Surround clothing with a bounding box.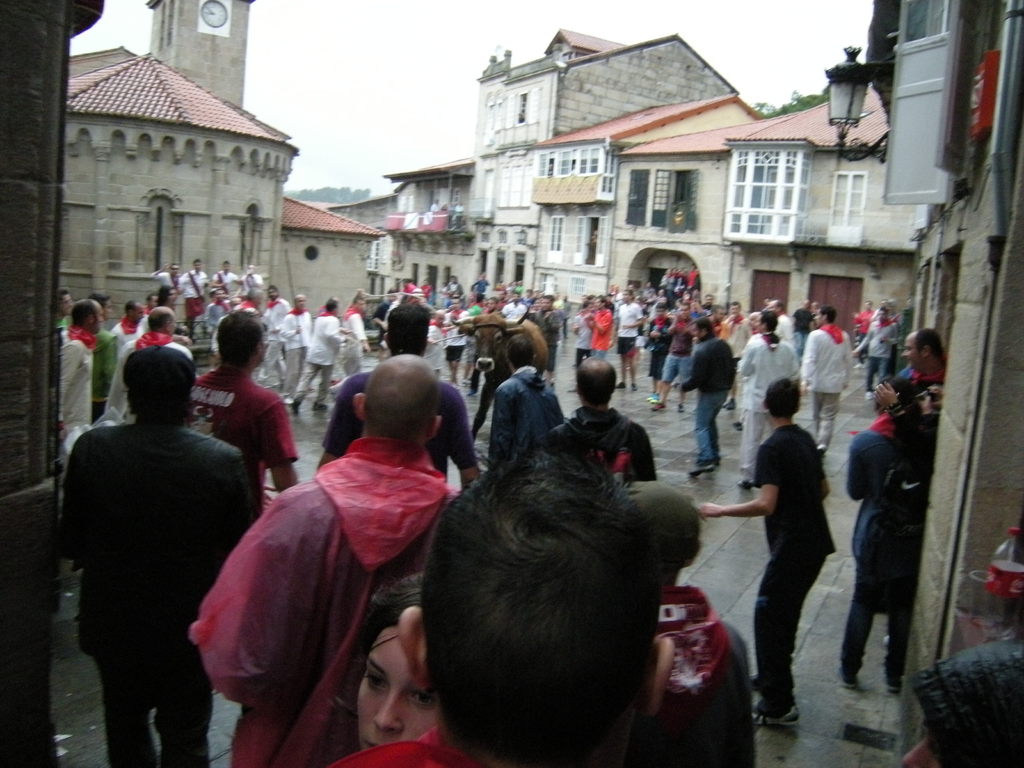
578,309,588,352.
